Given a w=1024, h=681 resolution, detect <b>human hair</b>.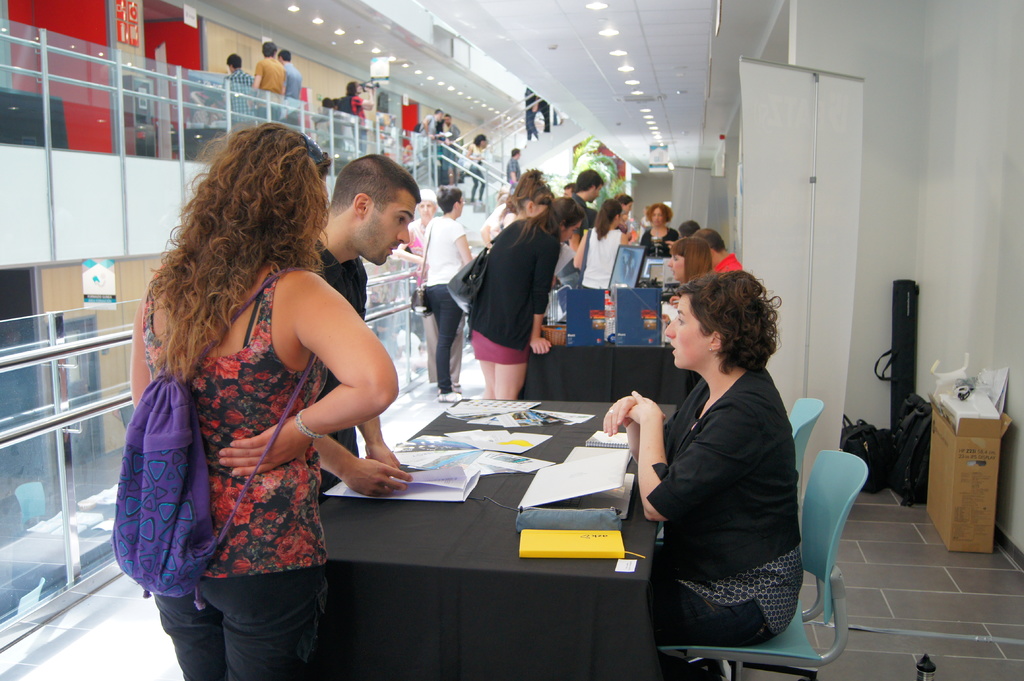
509,188,589,247.
